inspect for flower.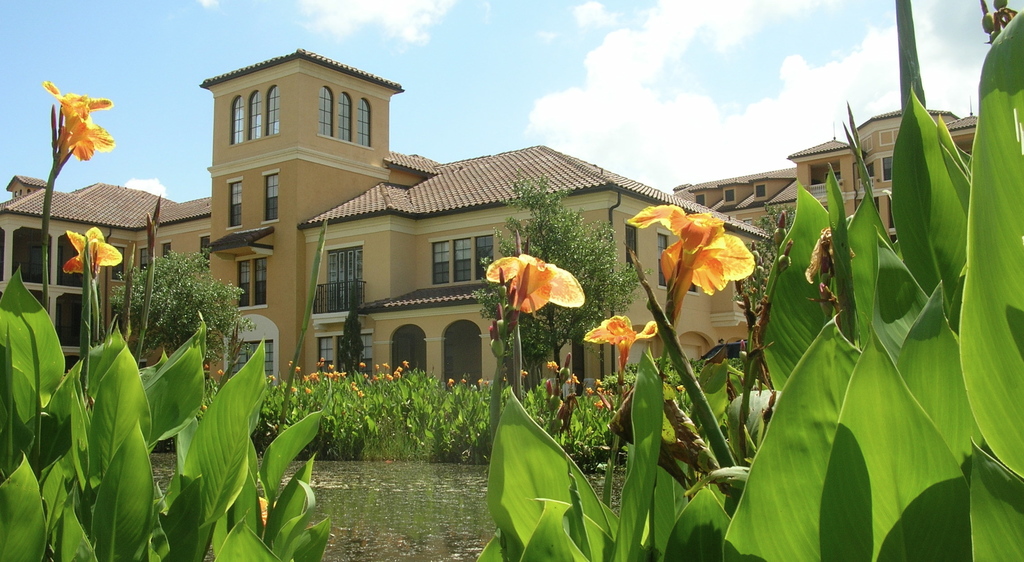
Inspection: <bbox>586, 384, 594, 397</bbox>.
